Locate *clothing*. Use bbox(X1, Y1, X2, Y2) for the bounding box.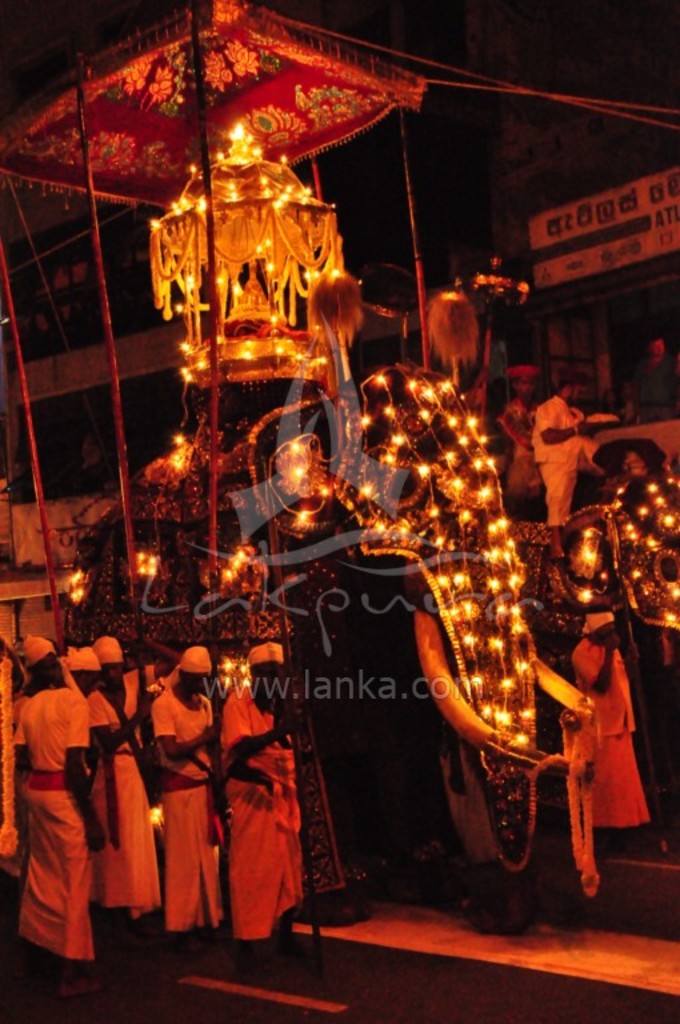
bbox(220, 685, 300, 940).
